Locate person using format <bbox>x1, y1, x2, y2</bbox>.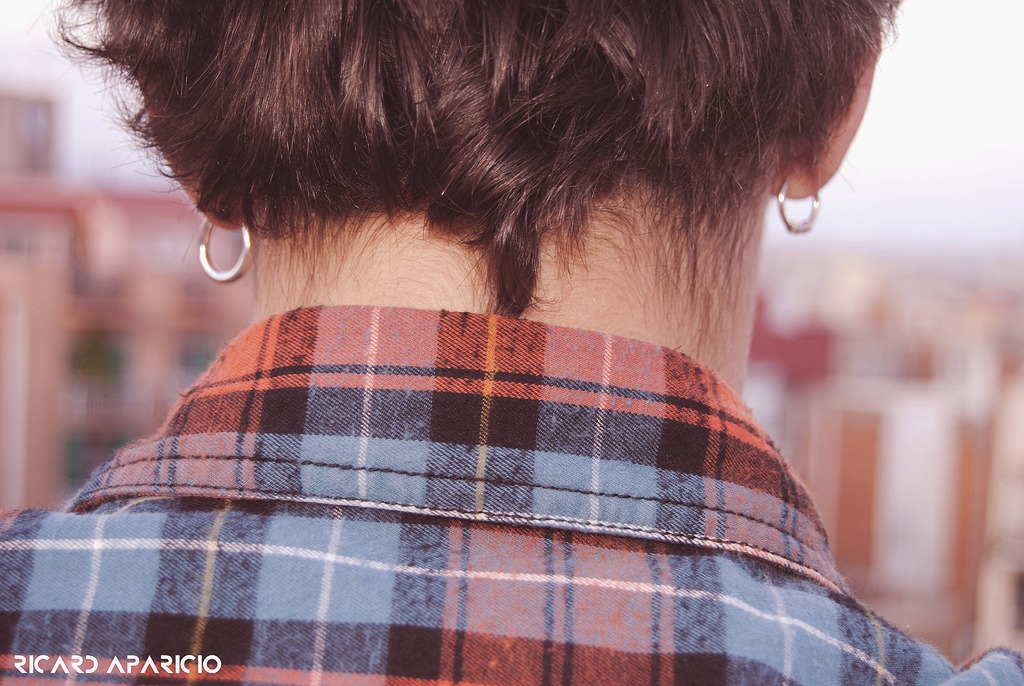
<bbox>0, 0, 1023, 685</bbox>.
